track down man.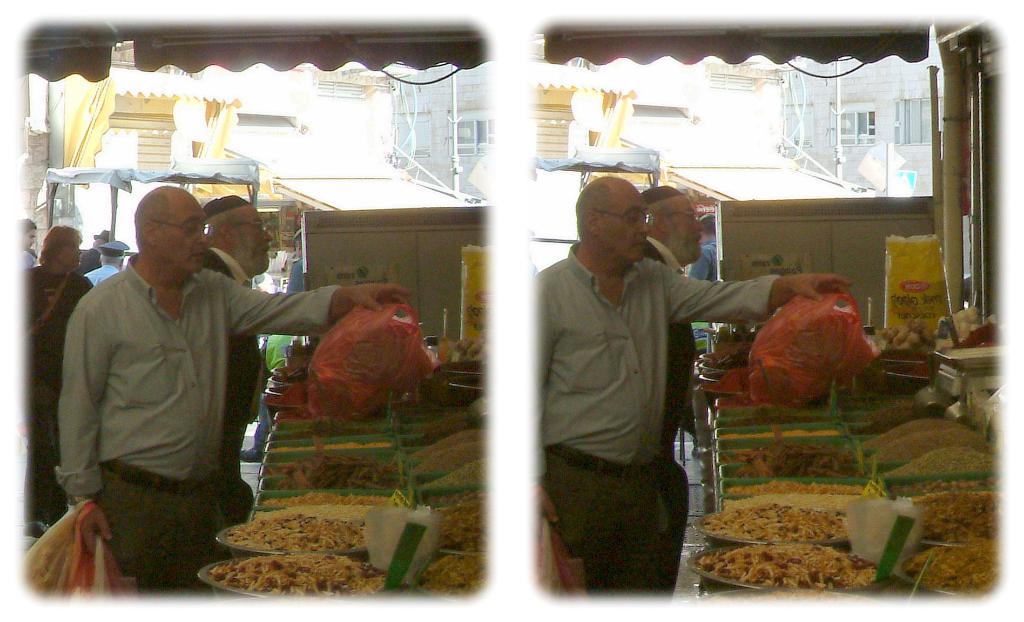
Tracked to x1=640 y1=184 x2=704 y2=596.
